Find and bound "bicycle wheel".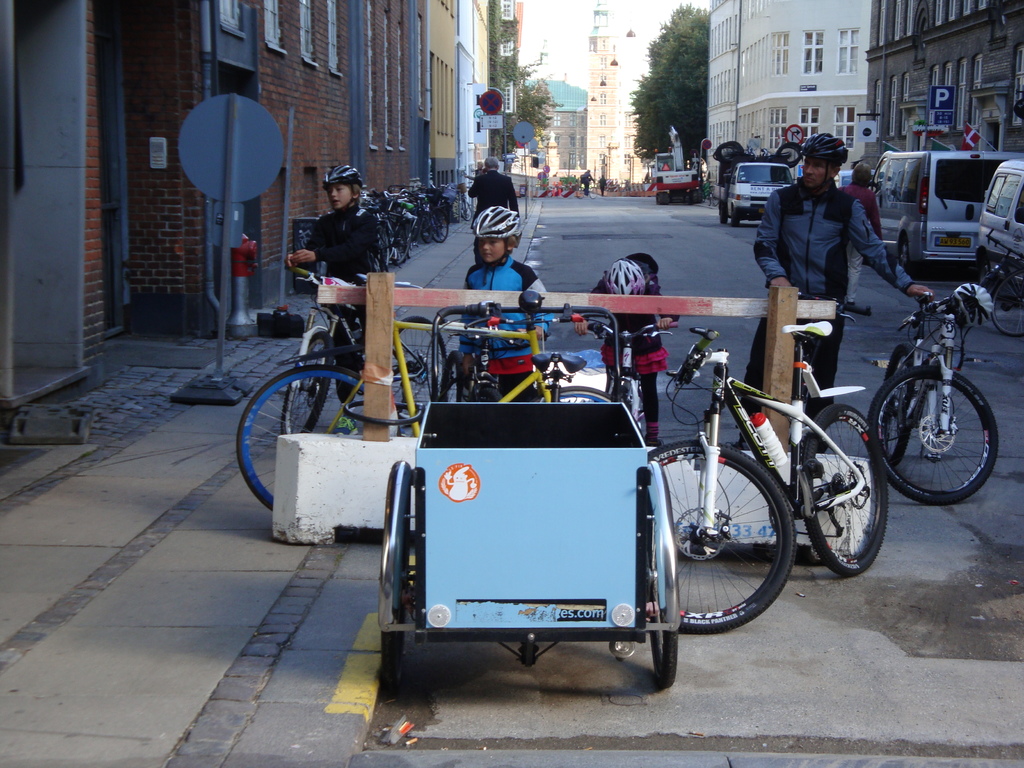
Bound: <bbox>371, 182, 479, 275</bbox>.
